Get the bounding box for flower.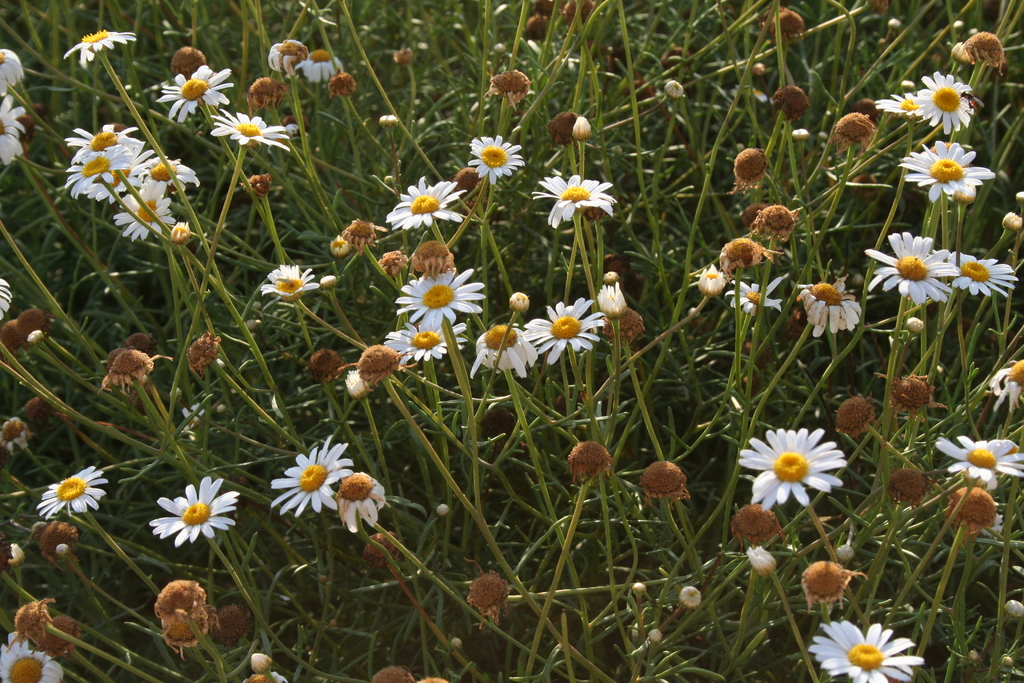
<box>36,466,110,514</box>.
